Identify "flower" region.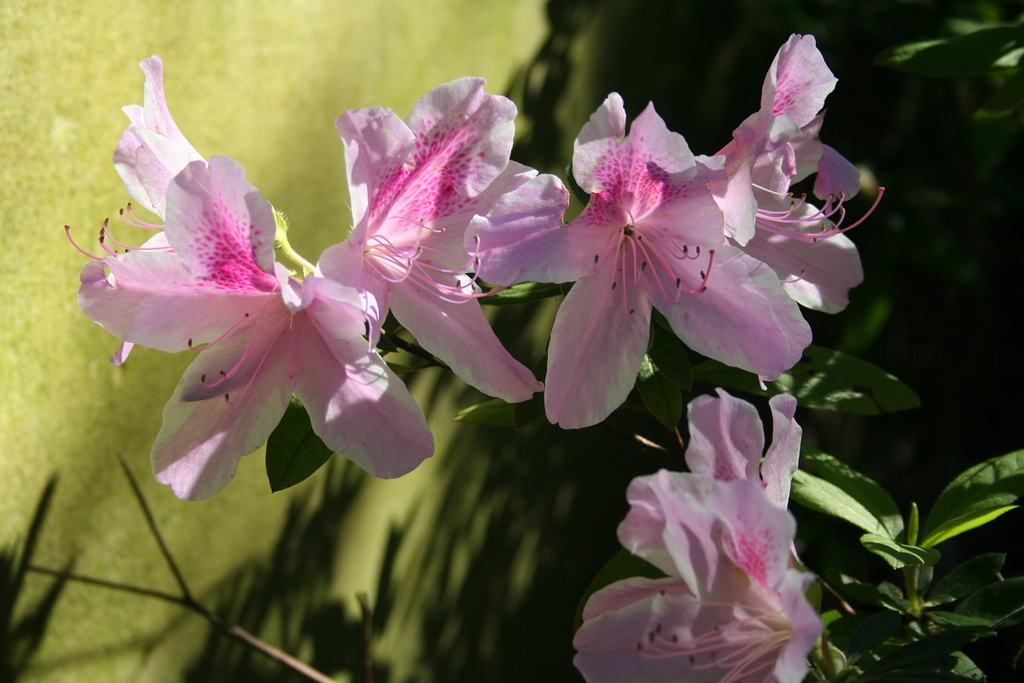
Region: [left=679, top=386, right=802, bottom=528].
